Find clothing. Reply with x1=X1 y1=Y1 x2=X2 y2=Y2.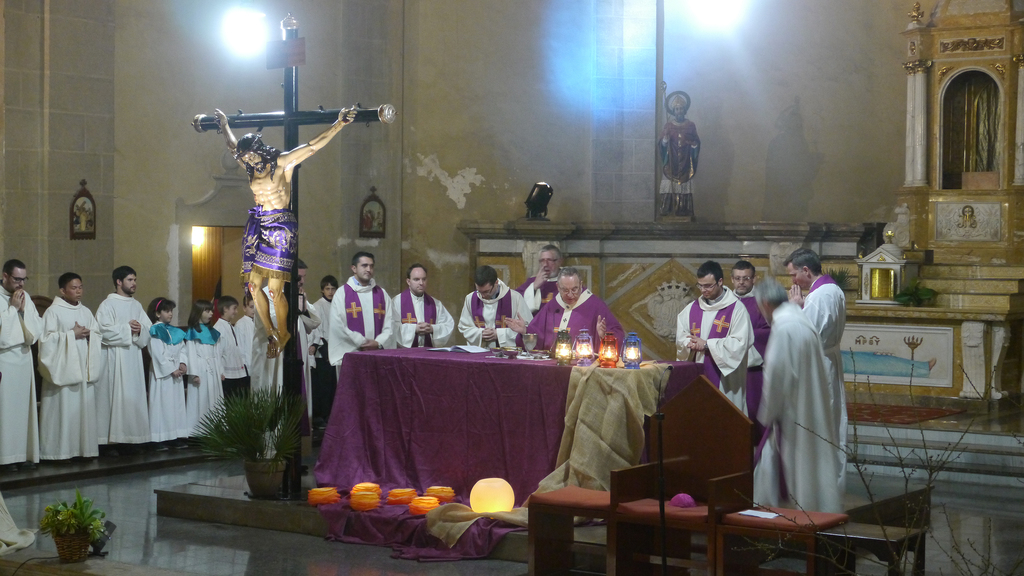
x1=220 y1=316 x2=255 y2=427.
